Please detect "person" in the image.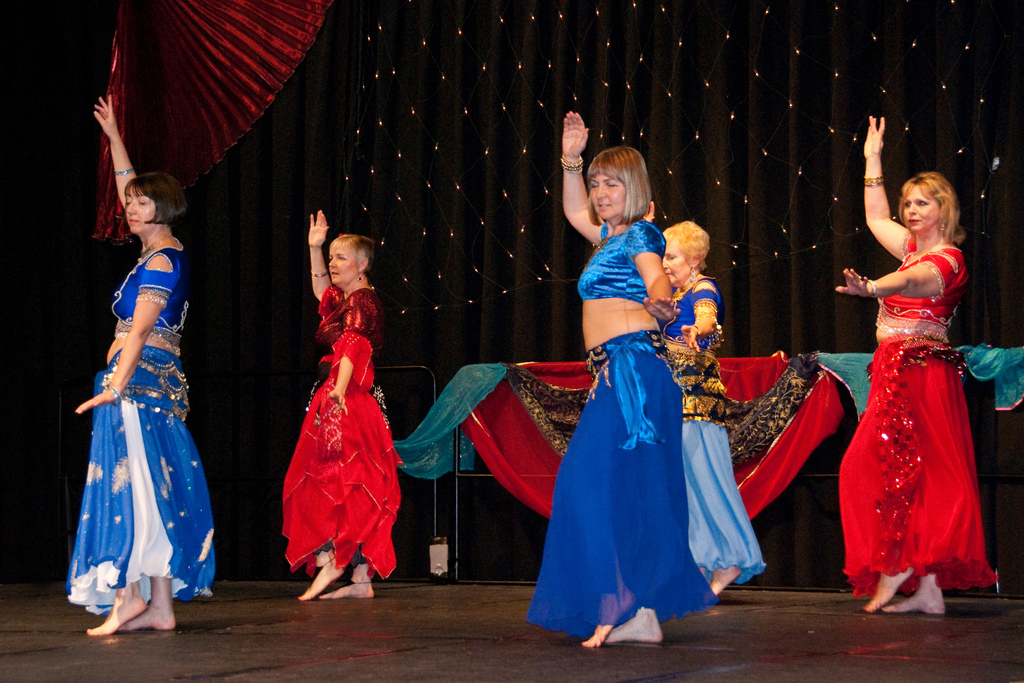
bbox=[655, 218, 767, 593].
